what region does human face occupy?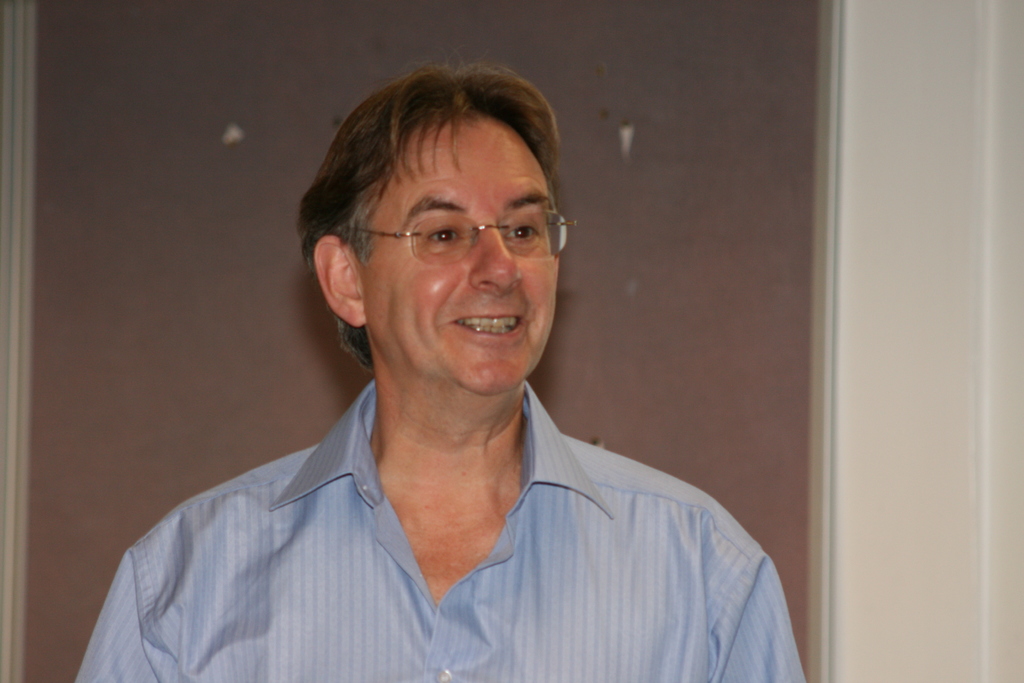
<box>360,113,556,391</box>.
